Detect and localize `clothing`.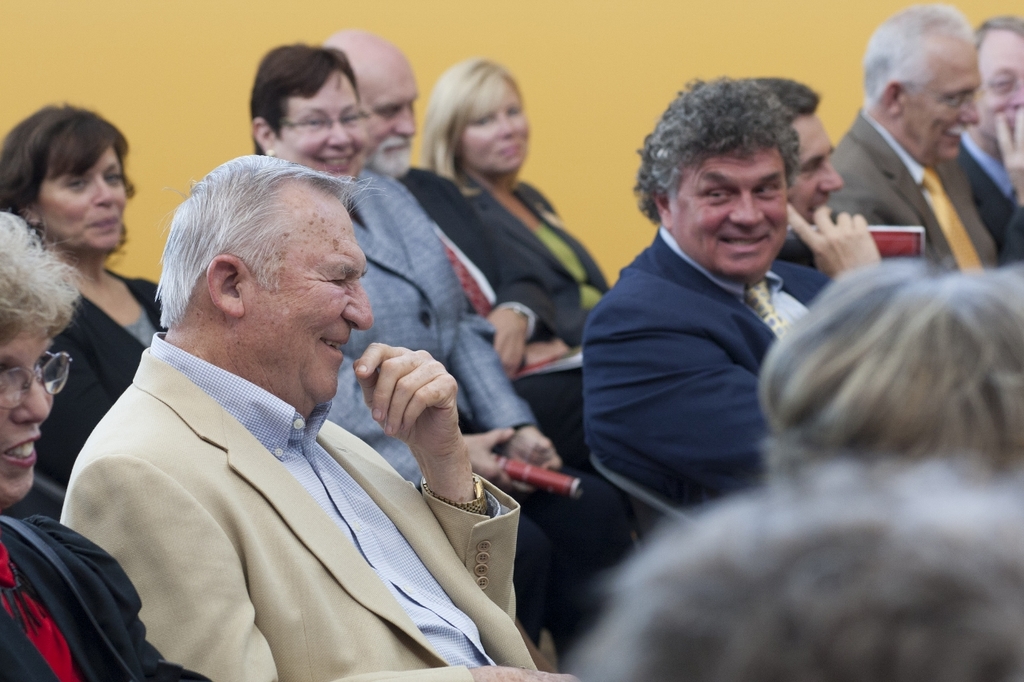
Localized at x1=0 y1=519 x2=202 y2=681.
